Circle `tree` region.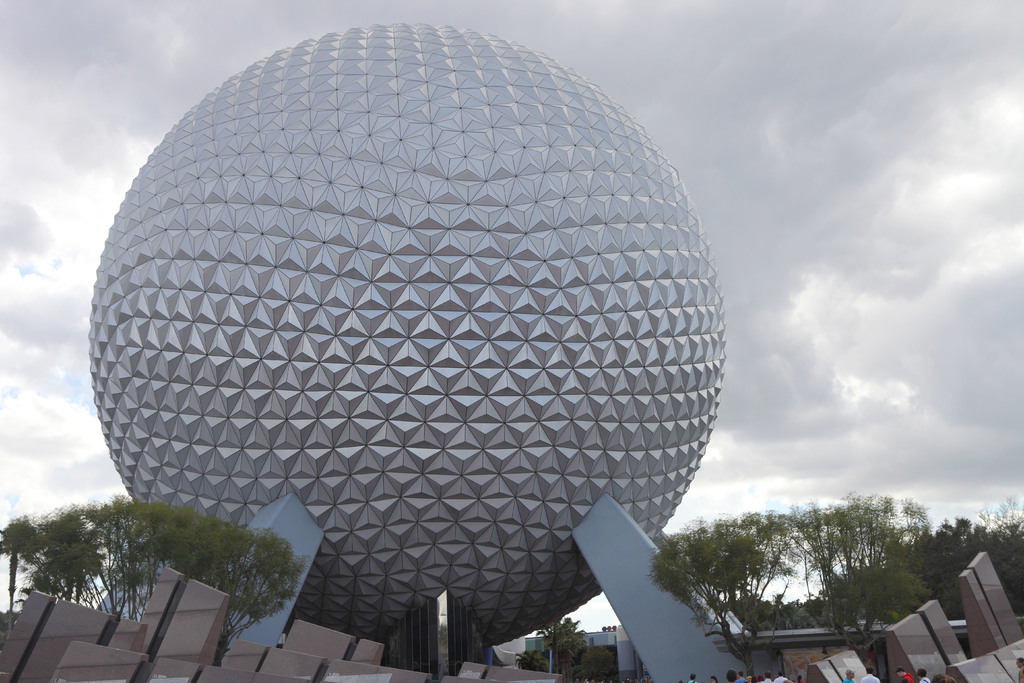
Region: {"x1": 798, "y1": 495, "x2": 962, "y2": 625}.
